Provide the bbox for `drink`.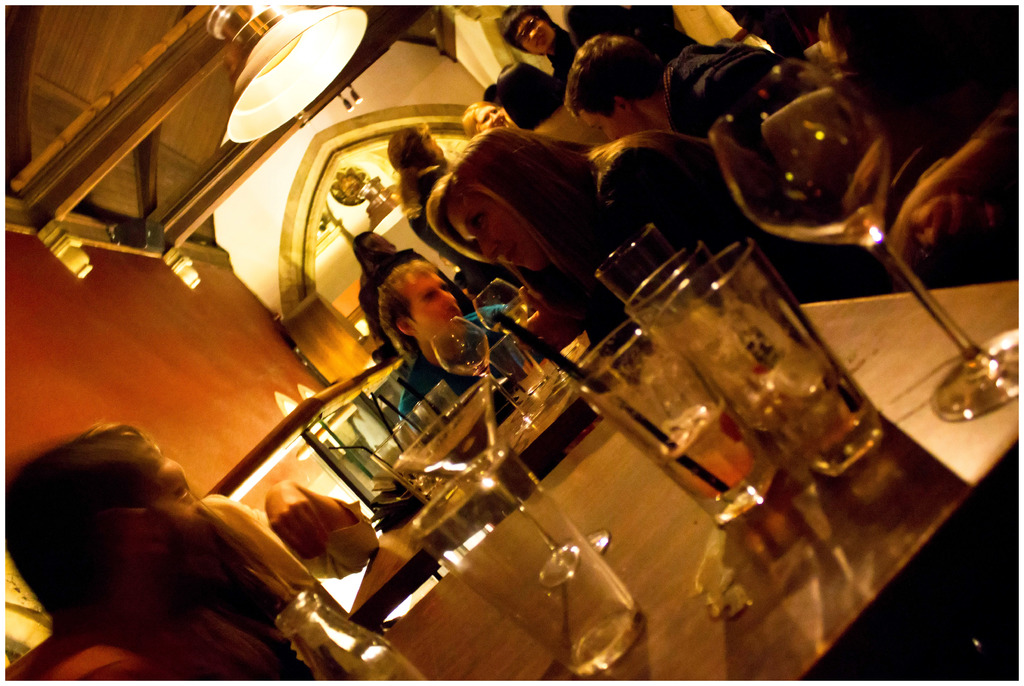
(755,369,877,466).
